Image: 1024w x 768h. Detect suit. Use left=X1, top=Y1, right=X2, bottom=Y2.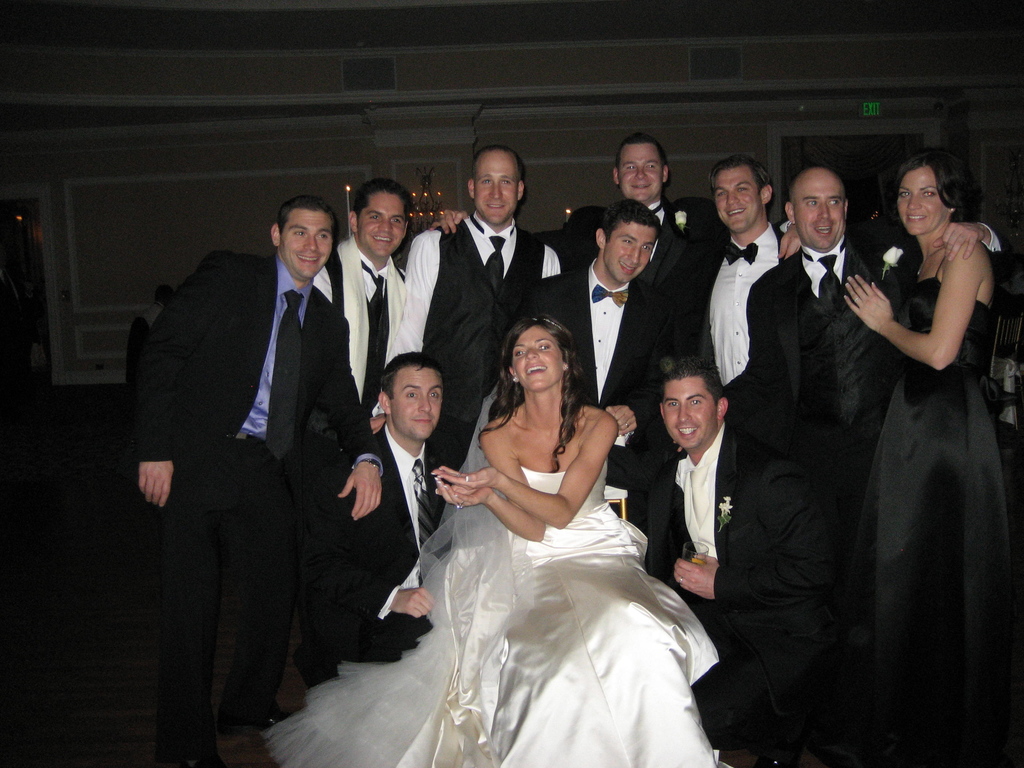
left=518, top=198, right=802, bottom=359.
